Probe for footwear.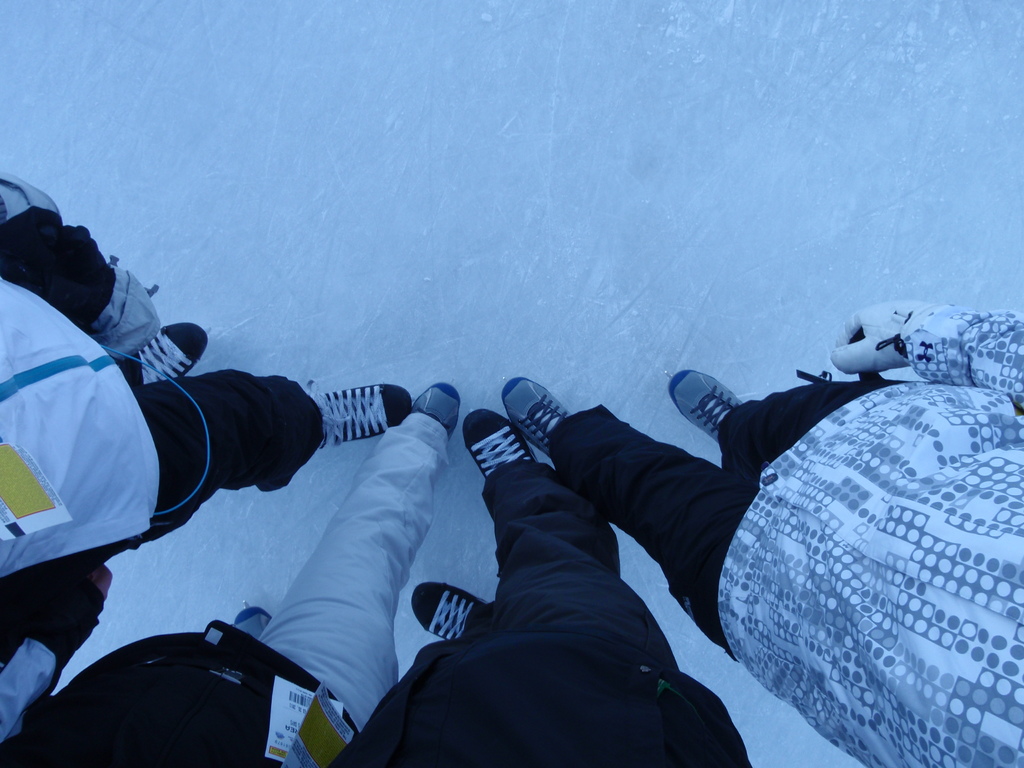
Probe result: {"left": 413, "top": 583, "right": 486, "bottom": 637}.
